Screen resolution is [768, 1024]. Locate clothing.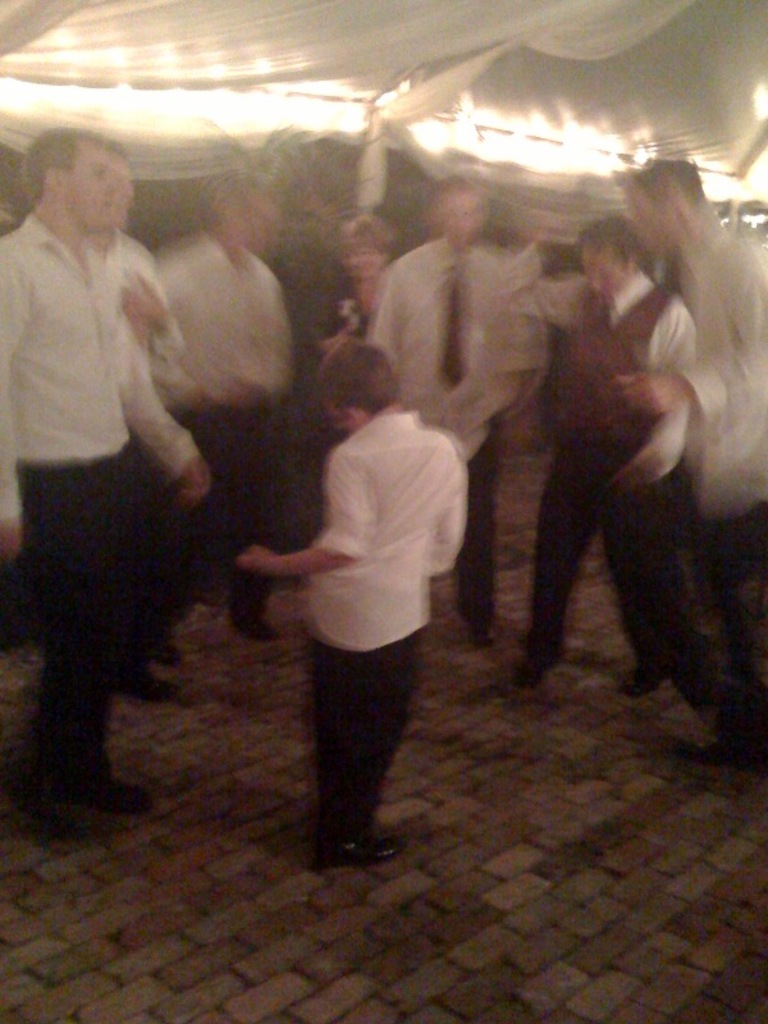
locate(92, 238, 200, 449).
